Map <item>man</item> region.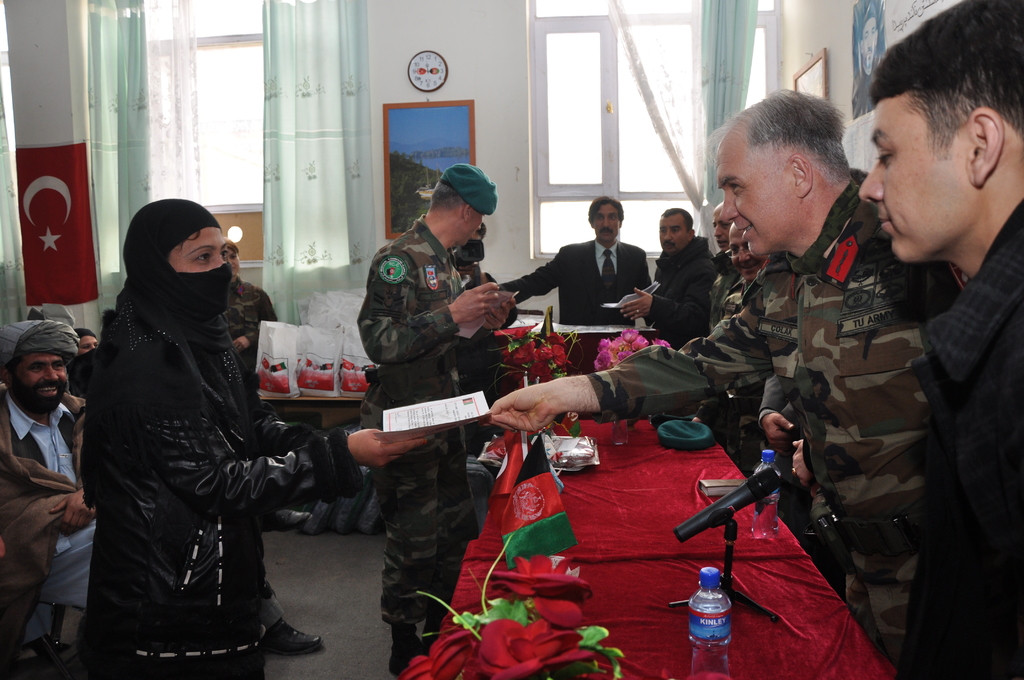
Mapped to x1=352 y1=161 x2=516 y2=677.
